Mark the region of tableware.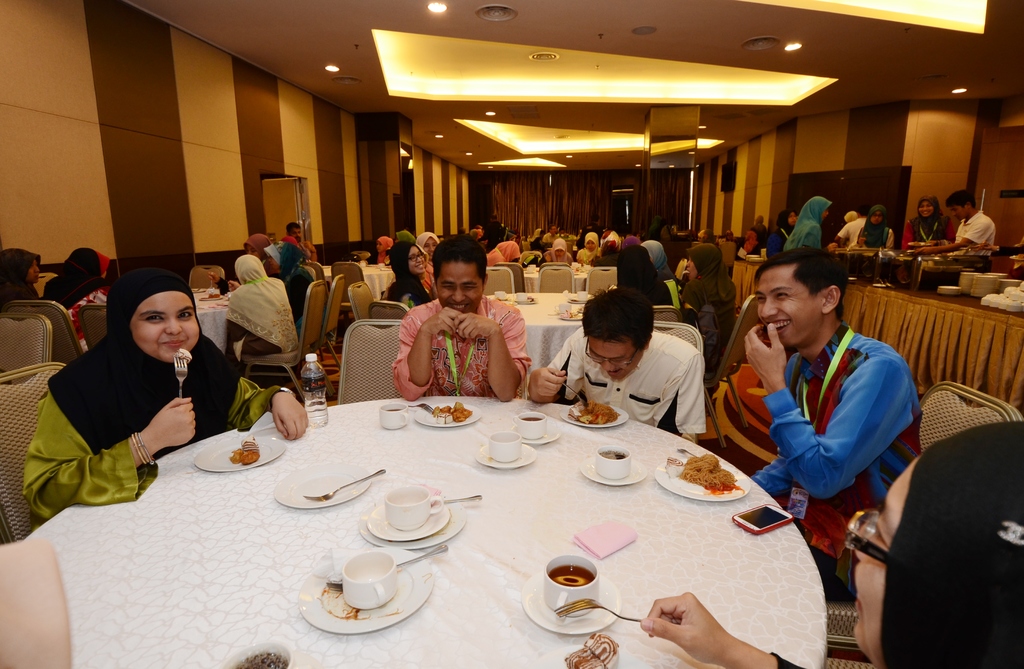
Region: [410, 394, 435, 414].
